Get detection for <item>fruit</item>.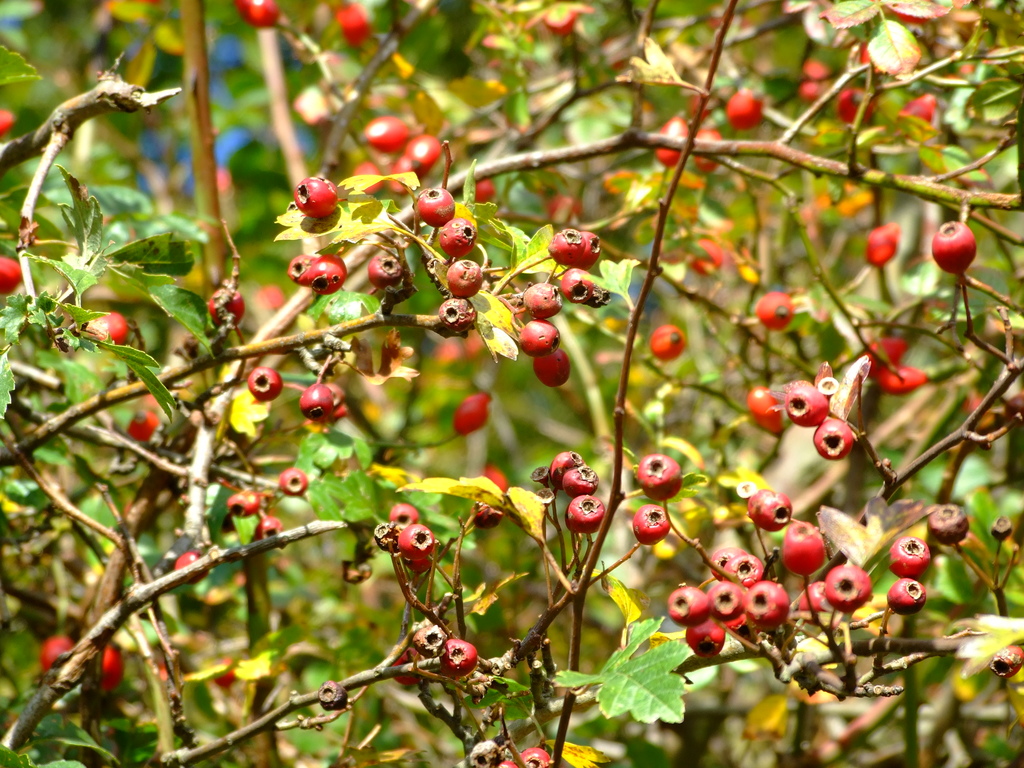
Detection: (930,503,972,547).
